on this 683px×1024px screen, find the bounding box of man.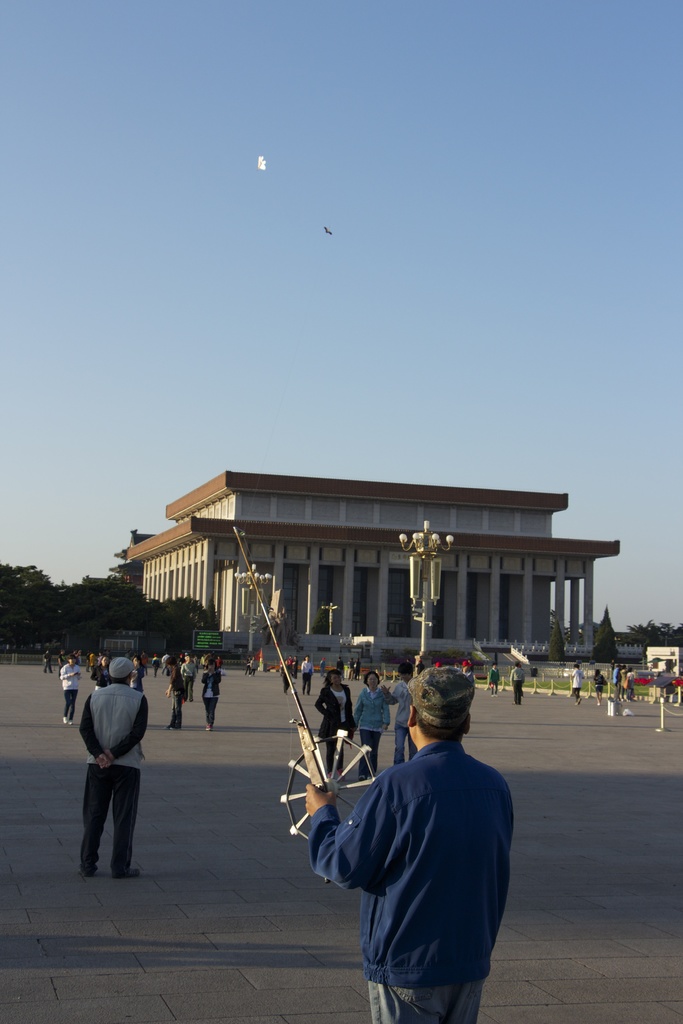
Bounding box: <box>79,653,153,881</box>.
